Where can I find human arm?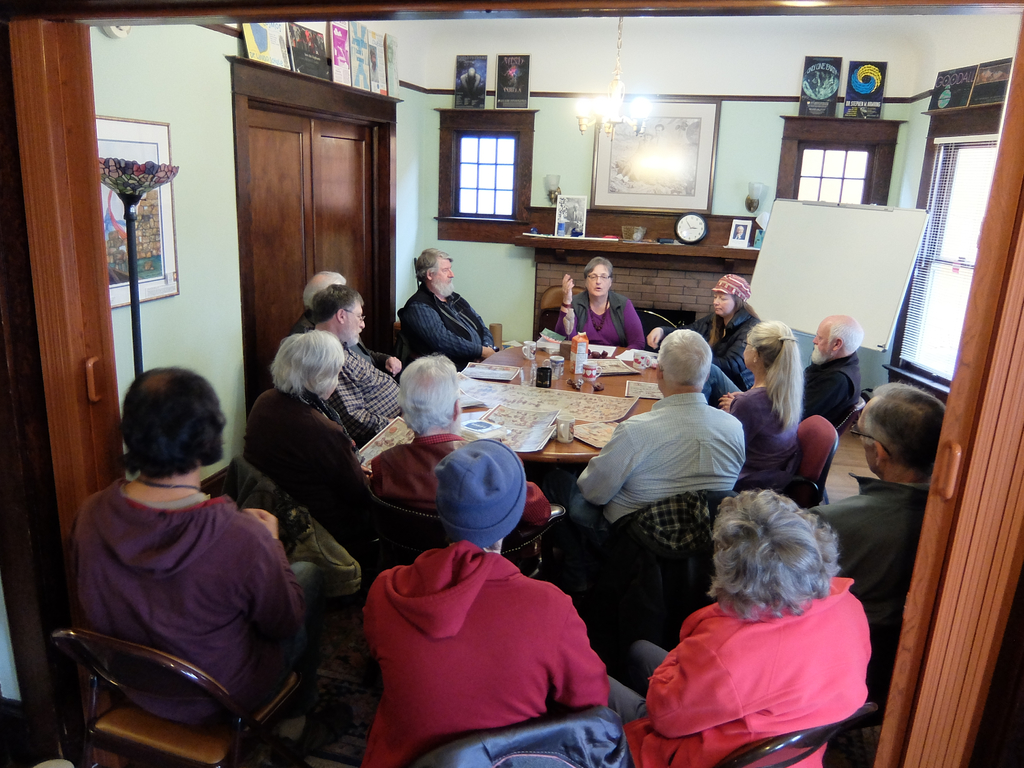
You can find it at <region>730, 394, 767, 445</region>.
